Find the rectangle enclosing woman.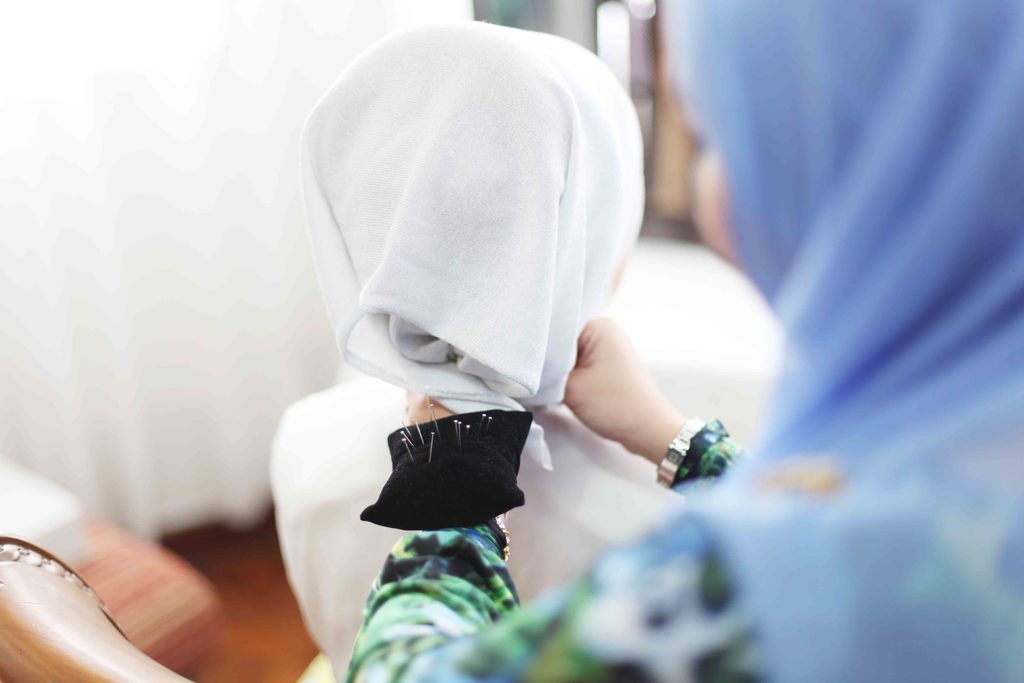
(344,0,1023,682).
